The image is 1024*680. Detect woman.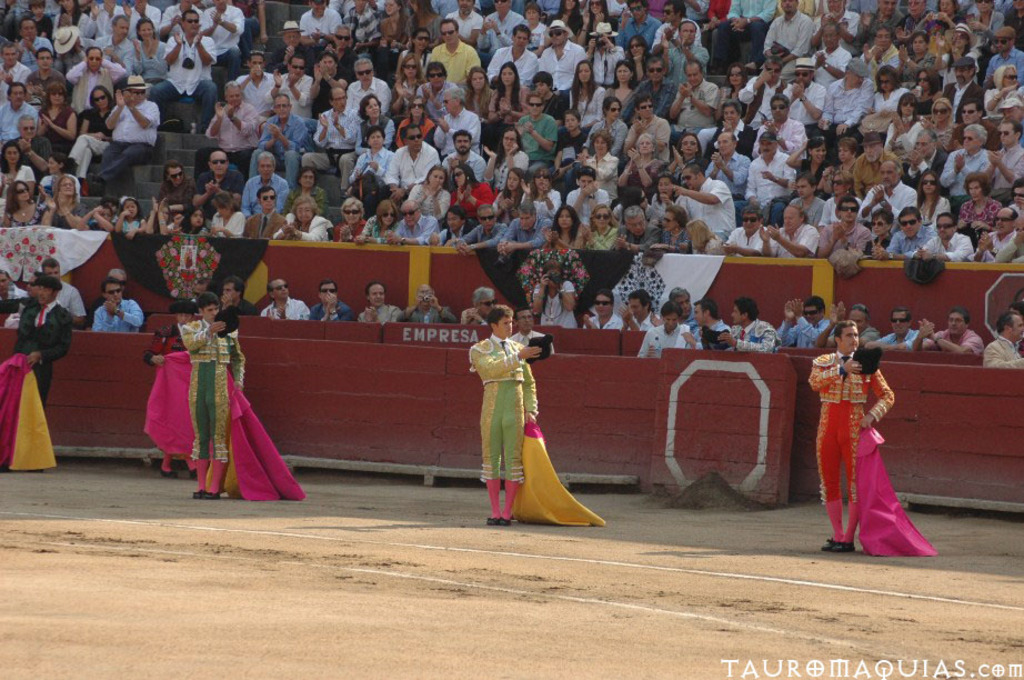
Detection: detection(575, 0, 616, 49).
